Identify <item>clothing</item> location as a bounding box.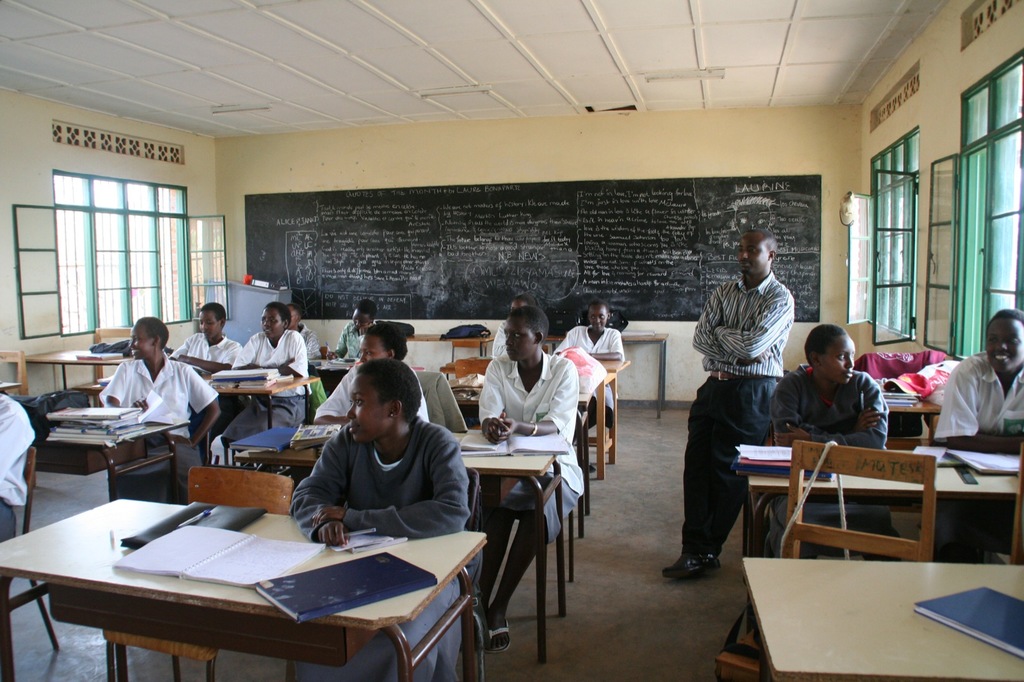
691:271:787:557.
